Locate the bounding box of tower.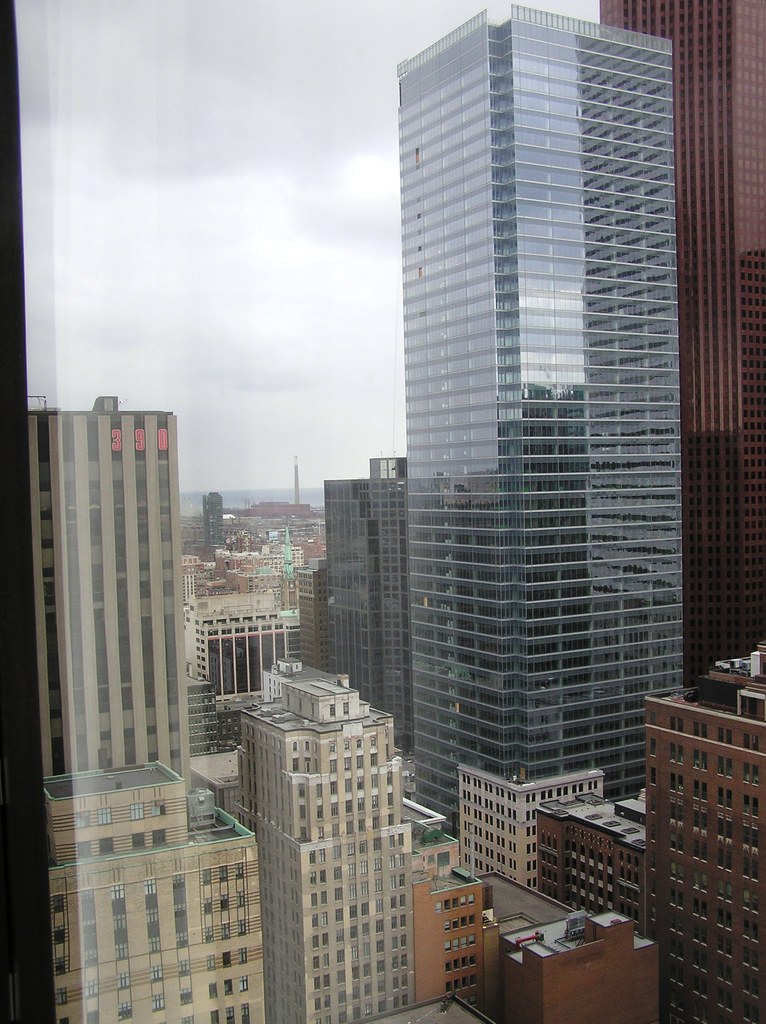
Bounding box: locate(202, 492, 225, 547).
